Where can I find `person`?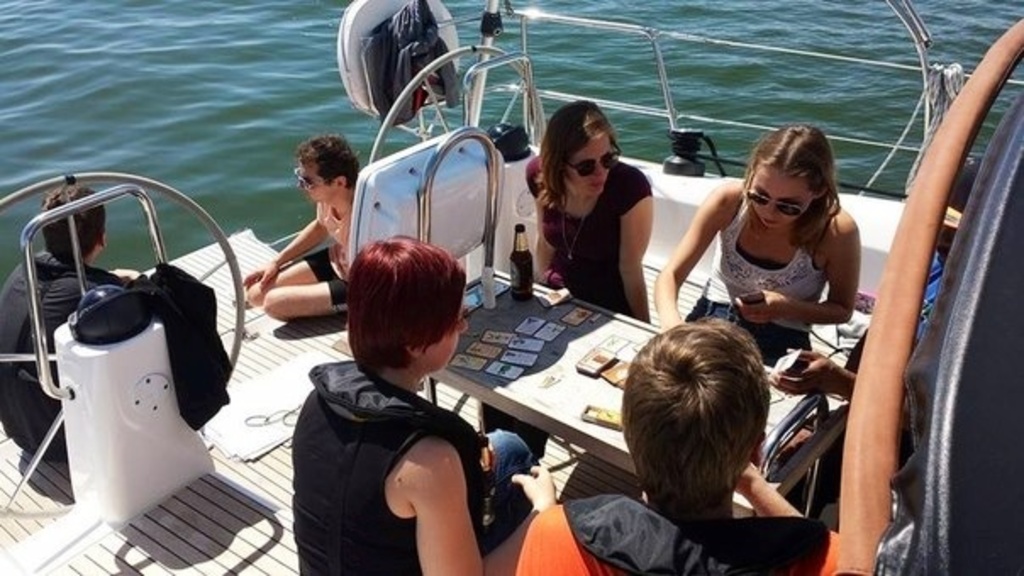
You can find it at {"left": 480, "top": 98, "right": 654, "bottom": 468}.
